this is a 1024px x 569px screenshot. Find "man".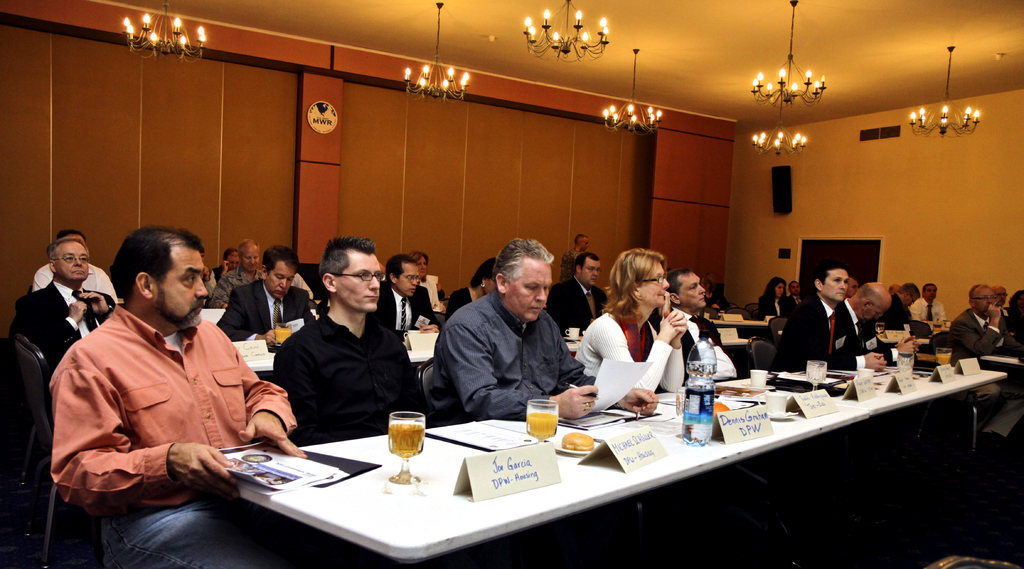
Bounding box: <bbox>783, 282, 806, 313</bbox>.
